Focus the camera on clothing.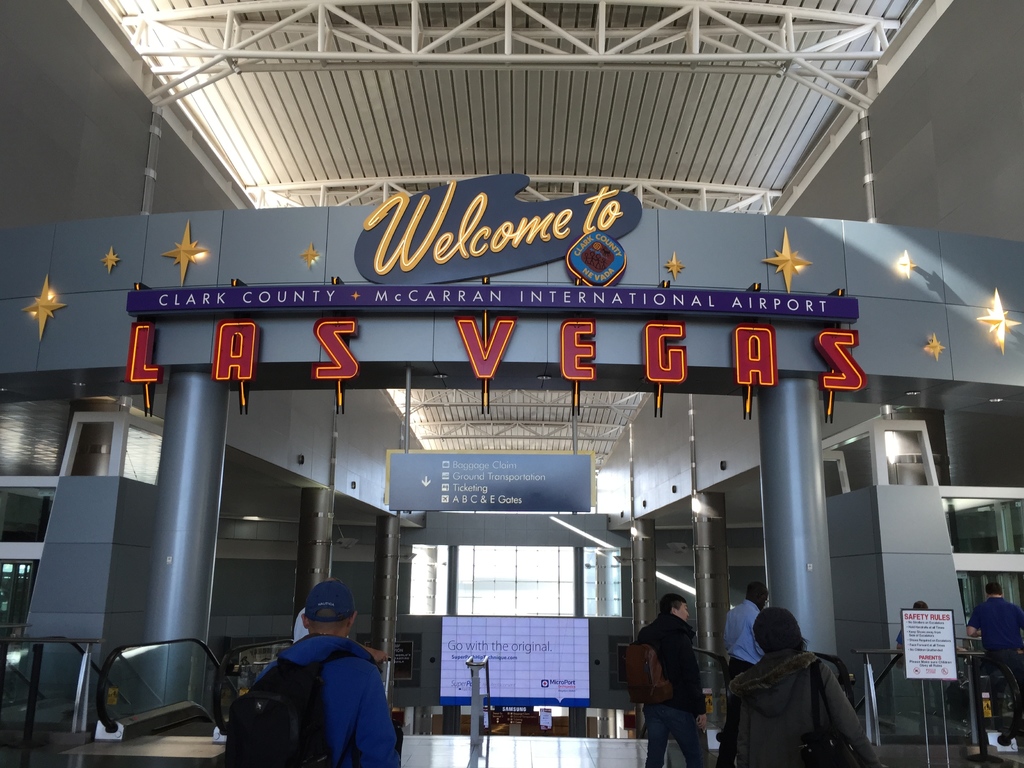
Focus region: <bbox>723, 600, 765, 728</bbox>.
